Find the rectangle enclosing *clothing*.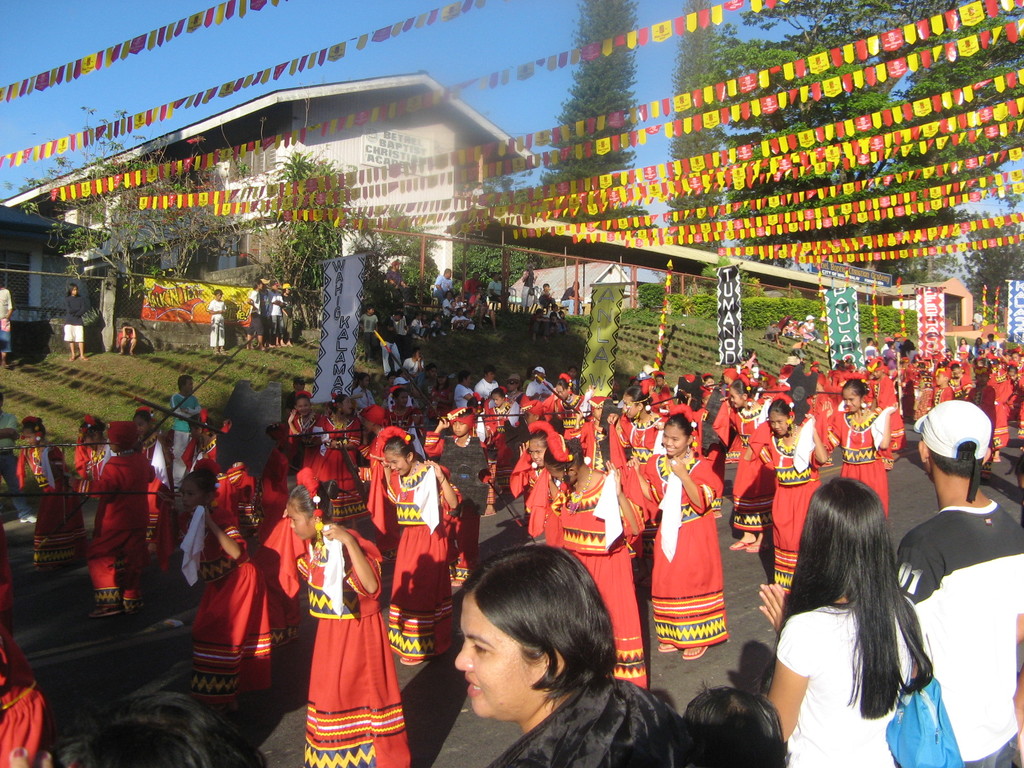
[467, 274, 488, 304].
